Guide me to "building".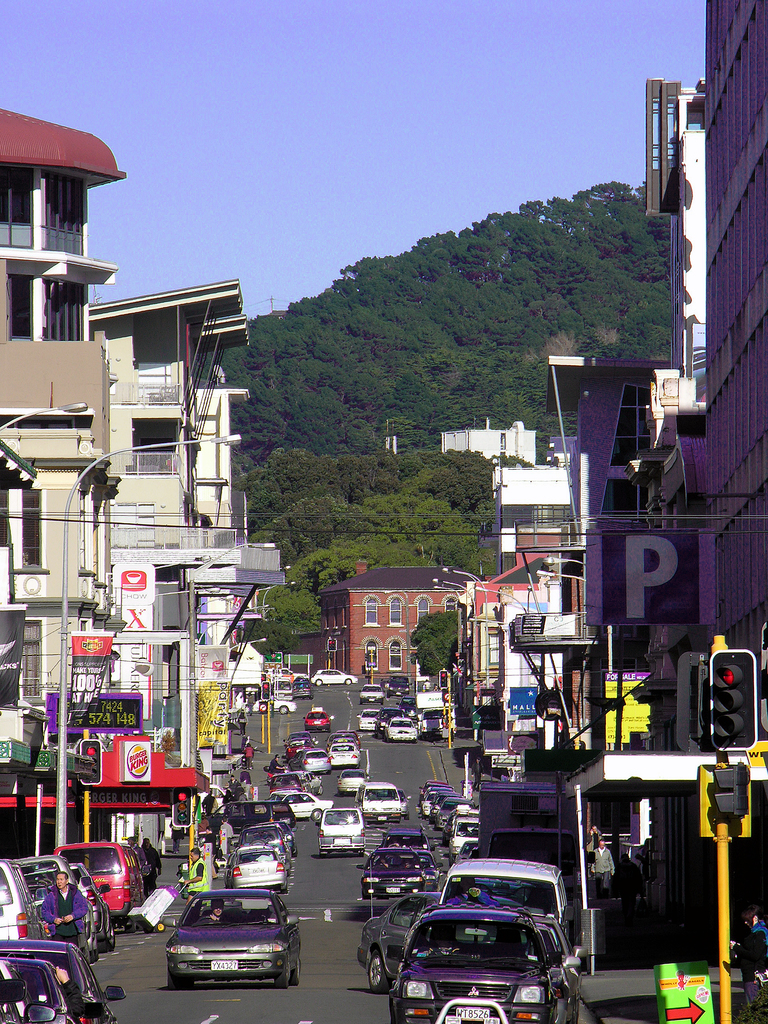
Guidance: bbox=[563, 0, 767, 966].
